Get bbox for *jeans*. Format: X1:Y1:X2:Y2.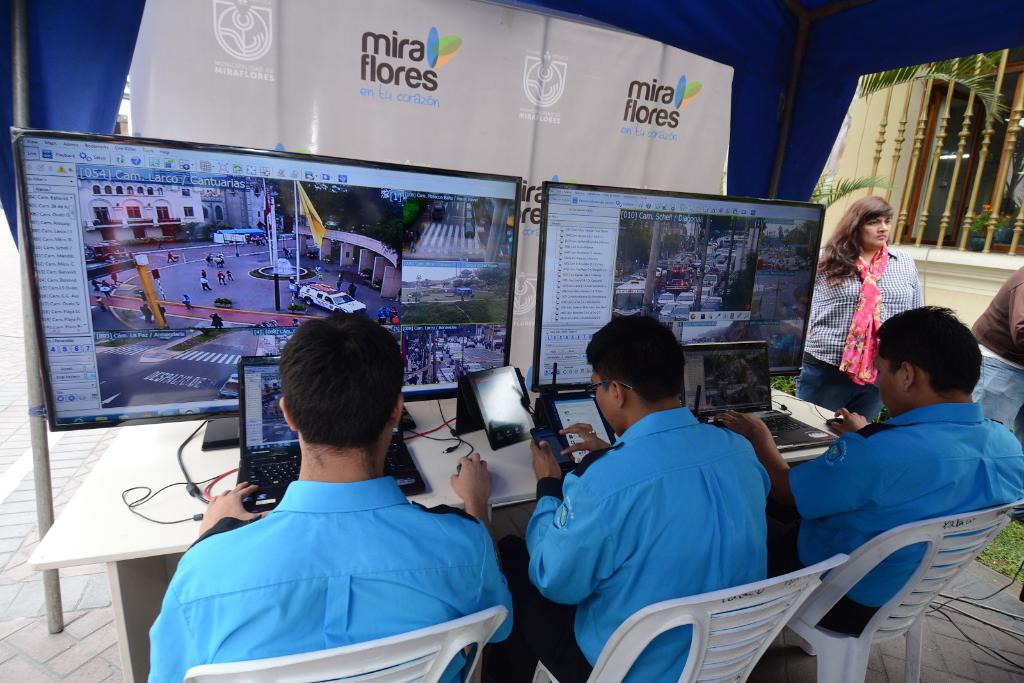
792:360:885:424.
